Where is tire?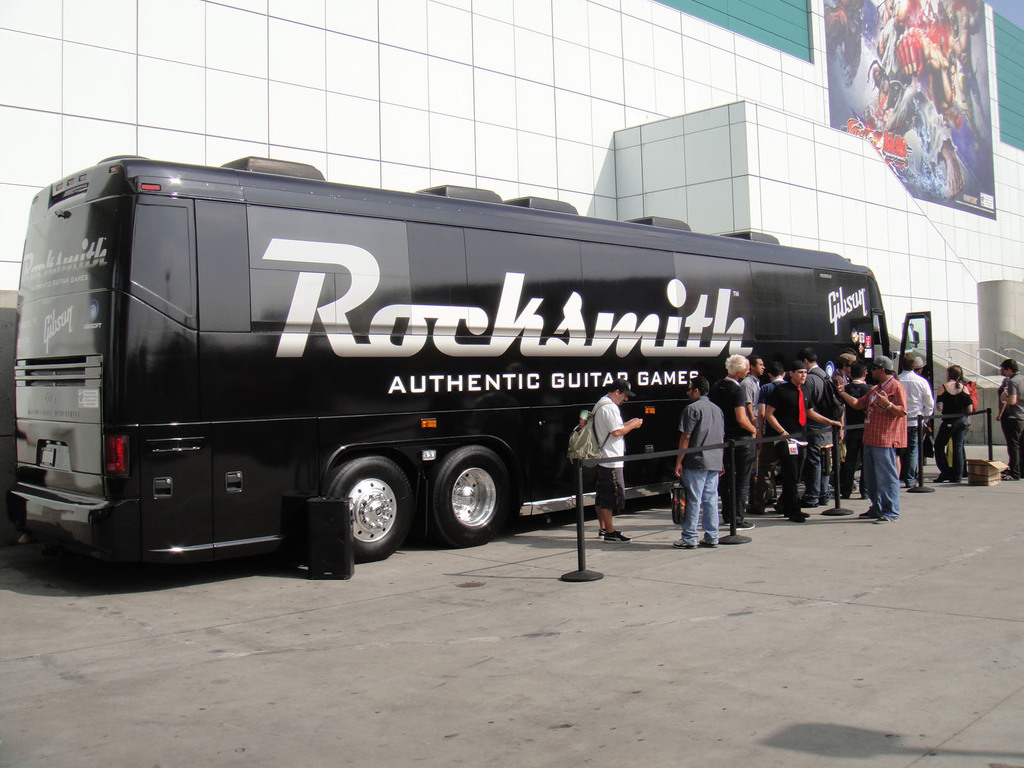
x1=422, y1=444, x2=520, y2=550.
